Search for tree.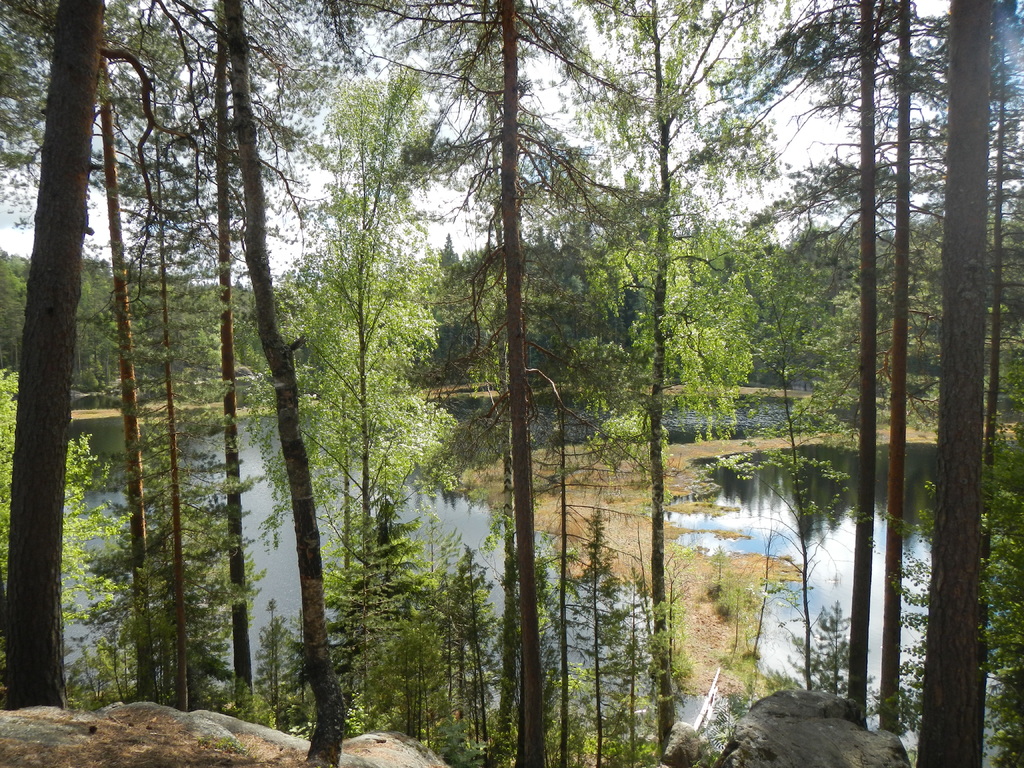
Found at [x1=234, y1=51, x2=463, y2=746].
